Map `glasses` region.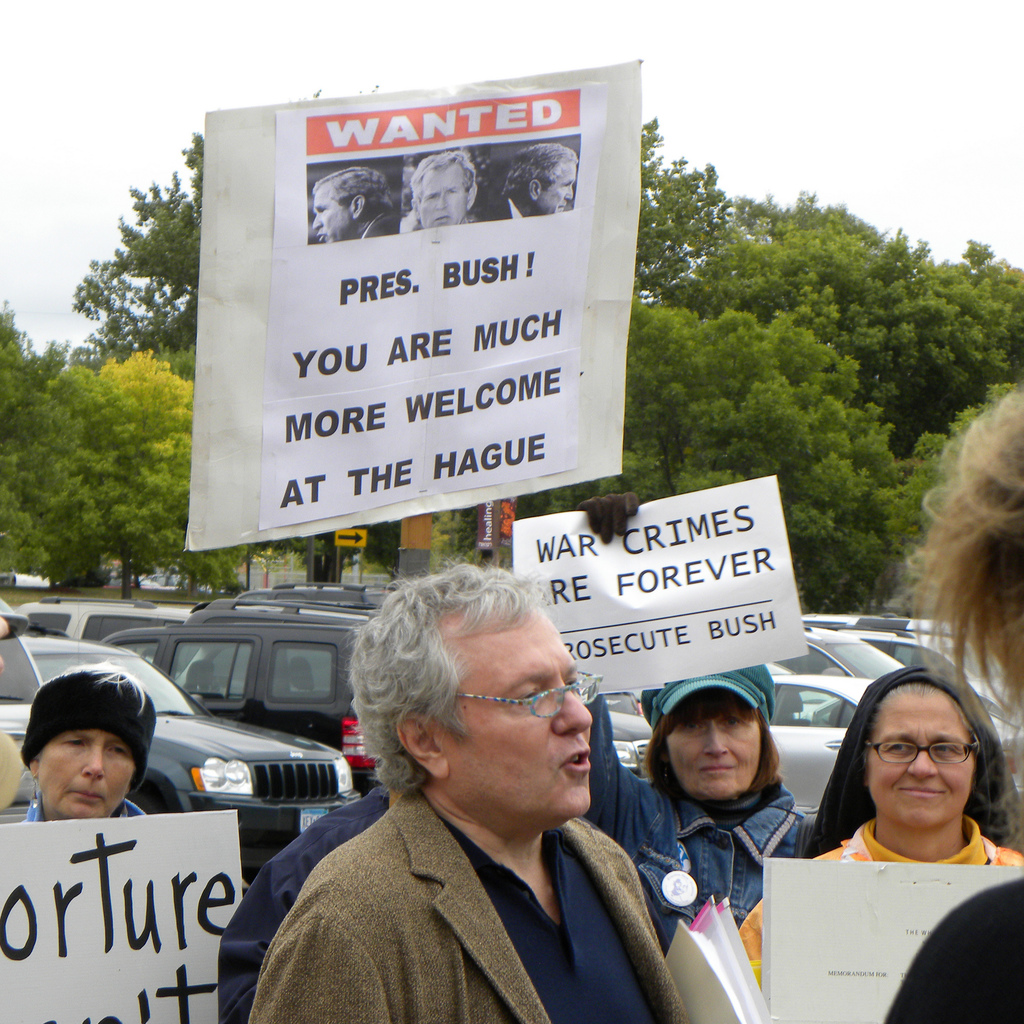
Mapped to (867, 738, 982, 769).
